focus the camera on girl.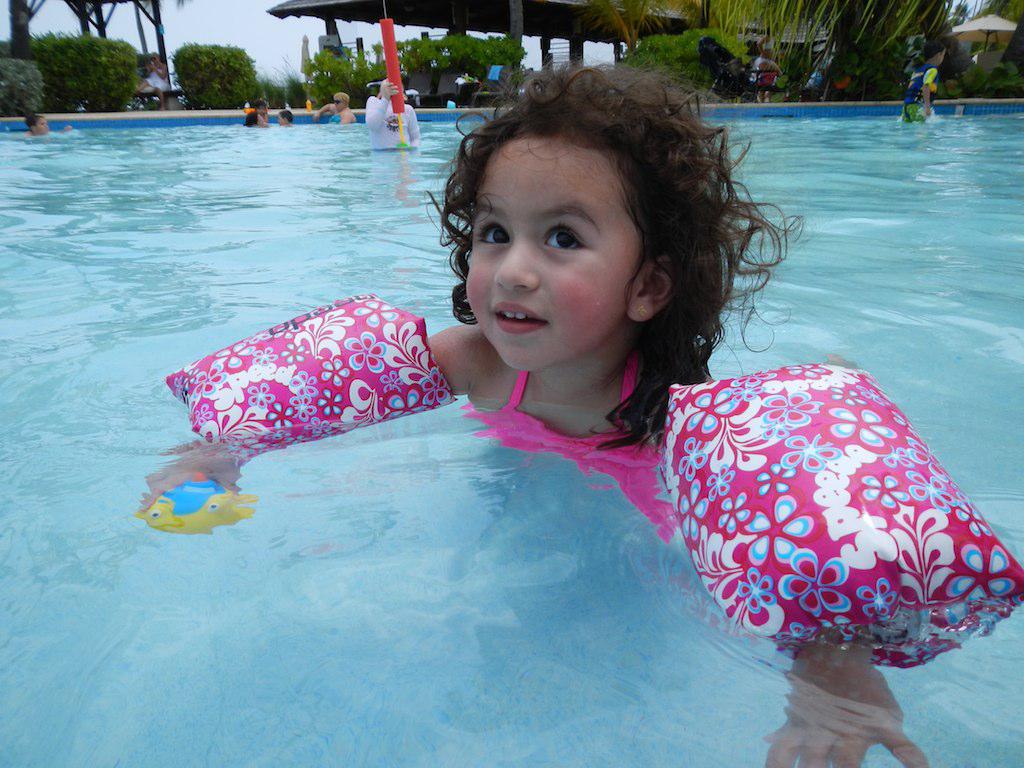
Focus region: (145,66,1023,767).
